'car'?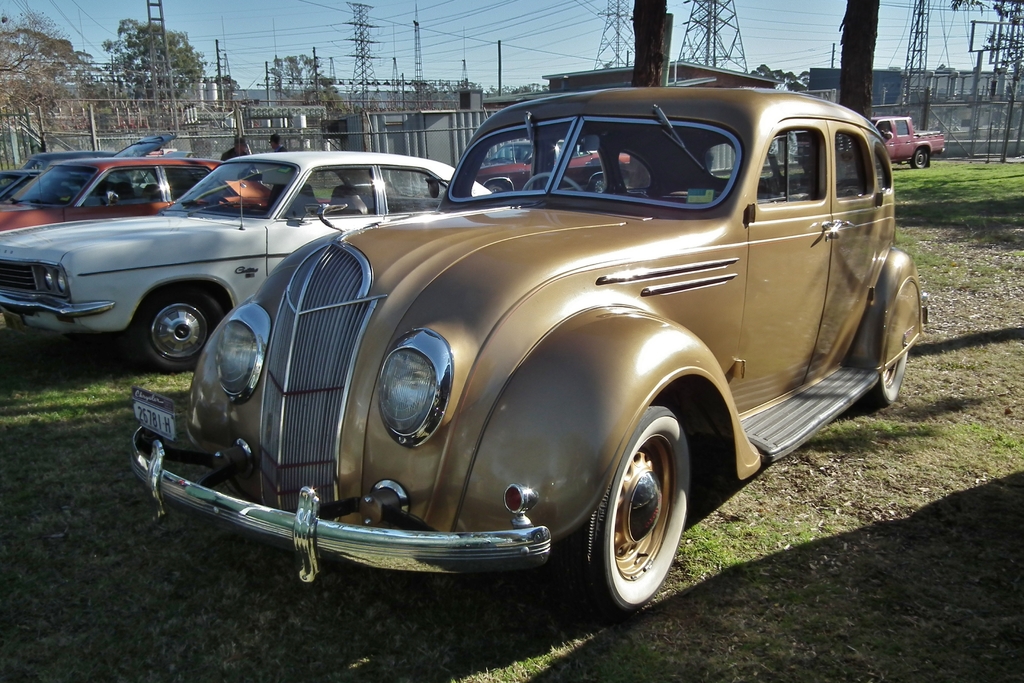
crop(0, 148, 329, 234)
